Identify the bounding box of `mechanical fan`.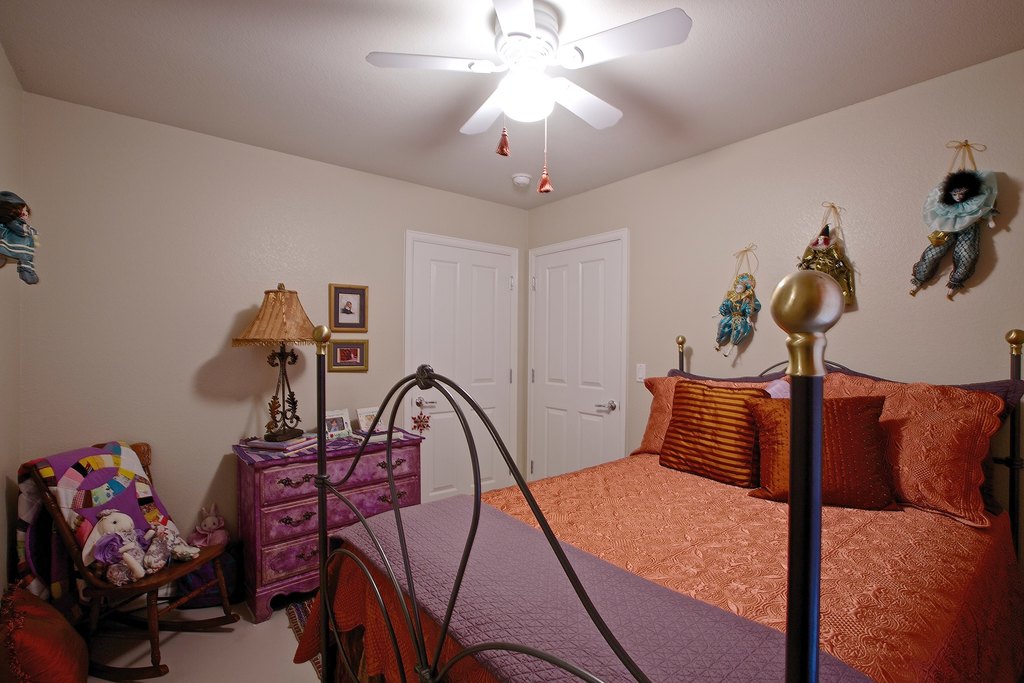
367:0:695:195.
